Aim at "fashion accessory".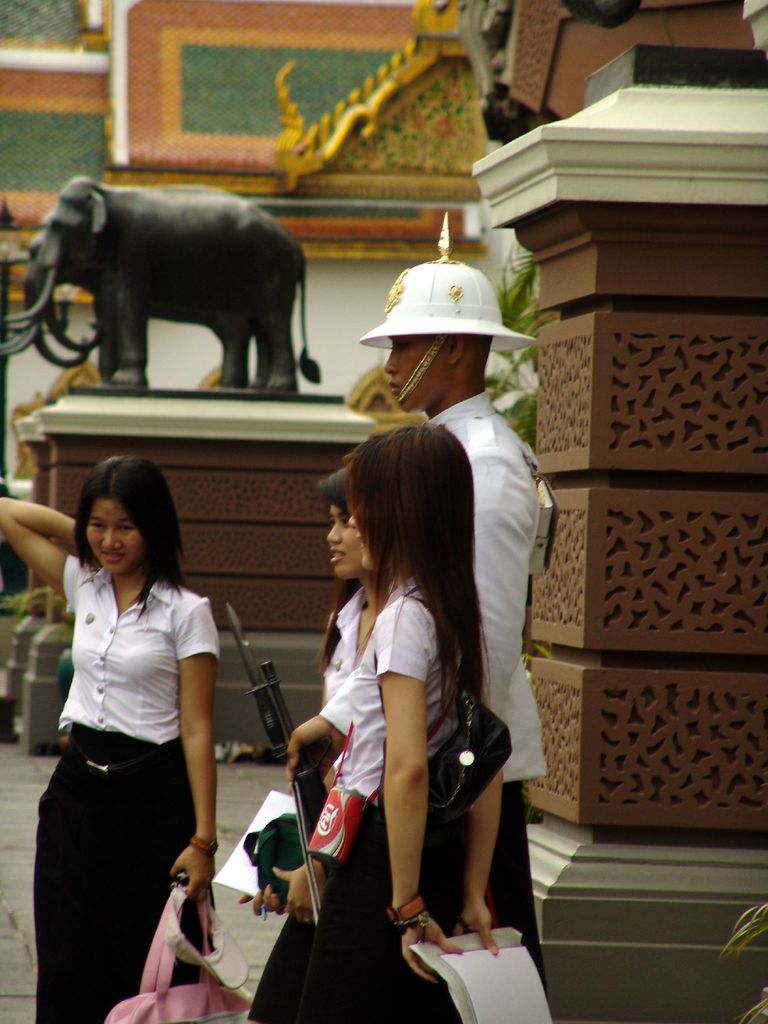
Aimed at (left=421, top=676, right=517, bottom=822).
